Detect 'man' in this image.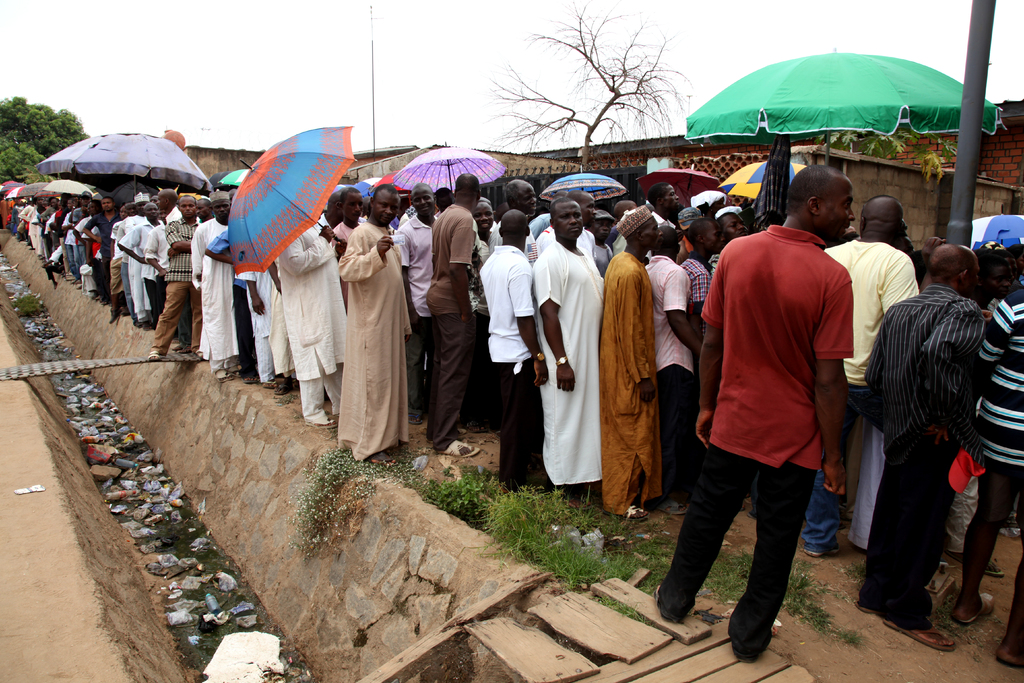
Detection: box(202, 230, 260, 388).
